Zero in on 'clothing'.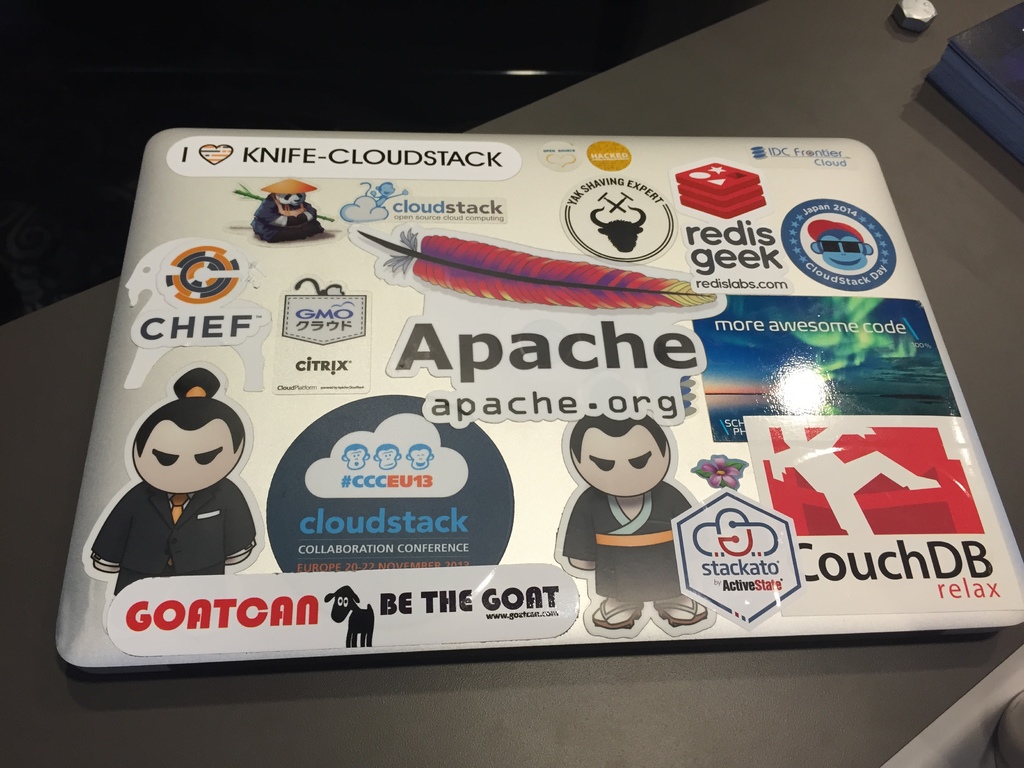
Zeroed in: 562 490 689 593.
